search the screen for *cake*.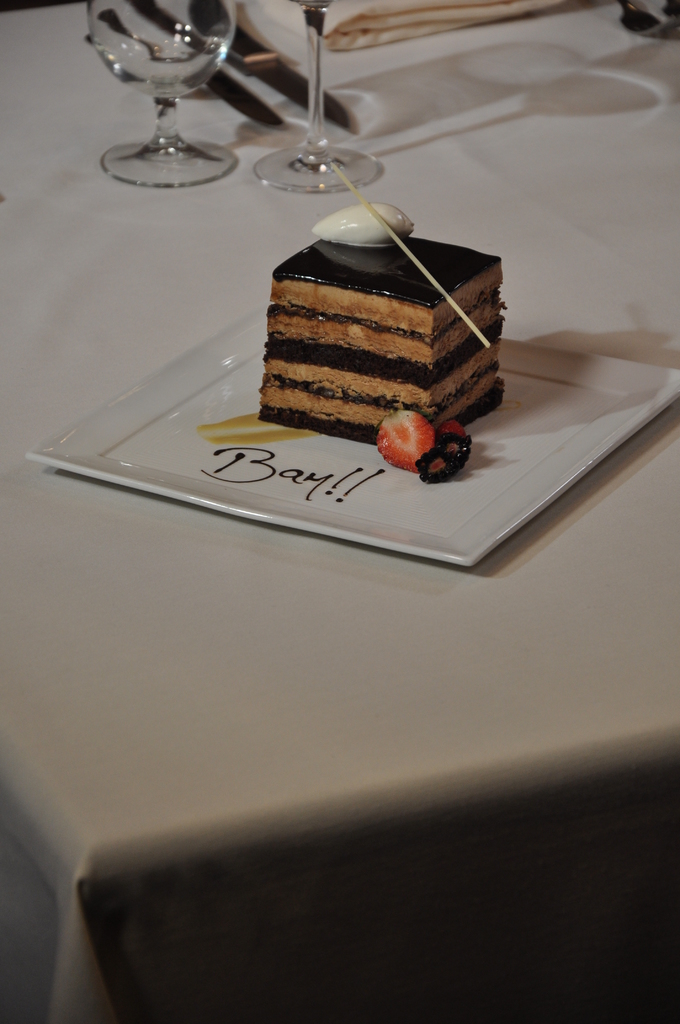
Found at bbox=[255, 239, 504, 431].
